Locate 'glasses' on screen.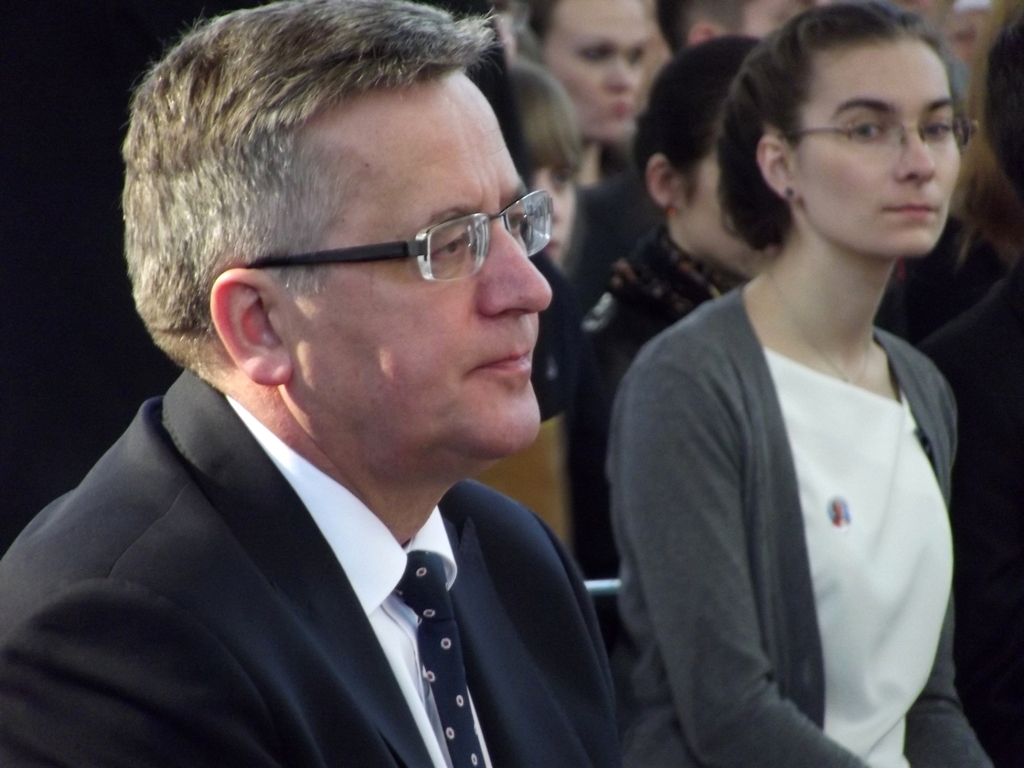
On screen at select_region(231, 183, 563, 299).
